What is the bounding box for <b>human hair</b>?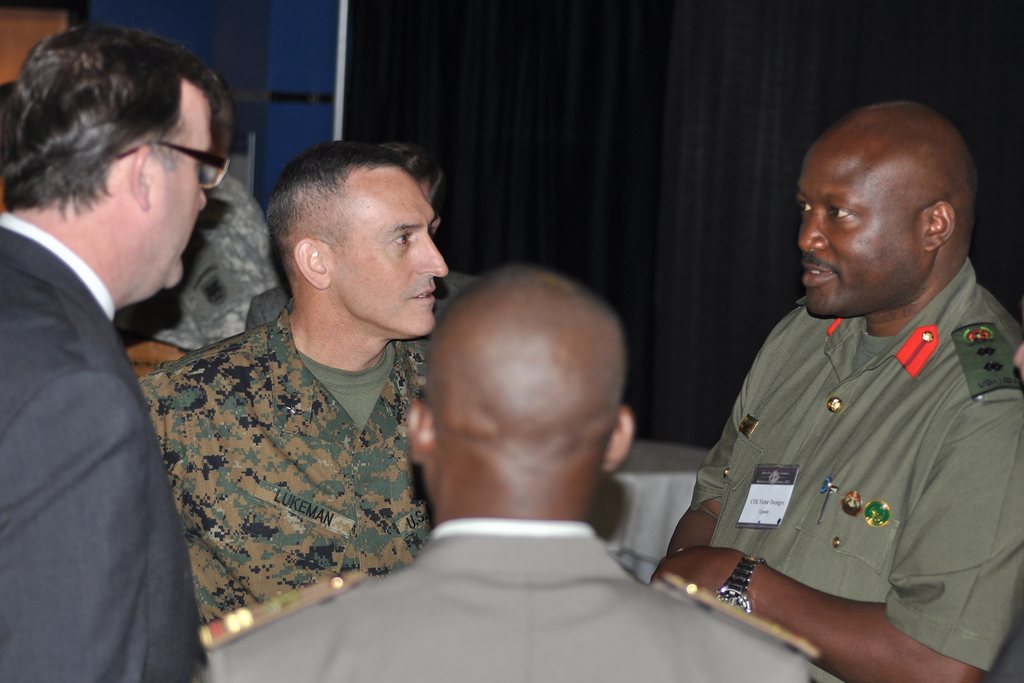
left=0, top=22, right=218, bottom=211.
